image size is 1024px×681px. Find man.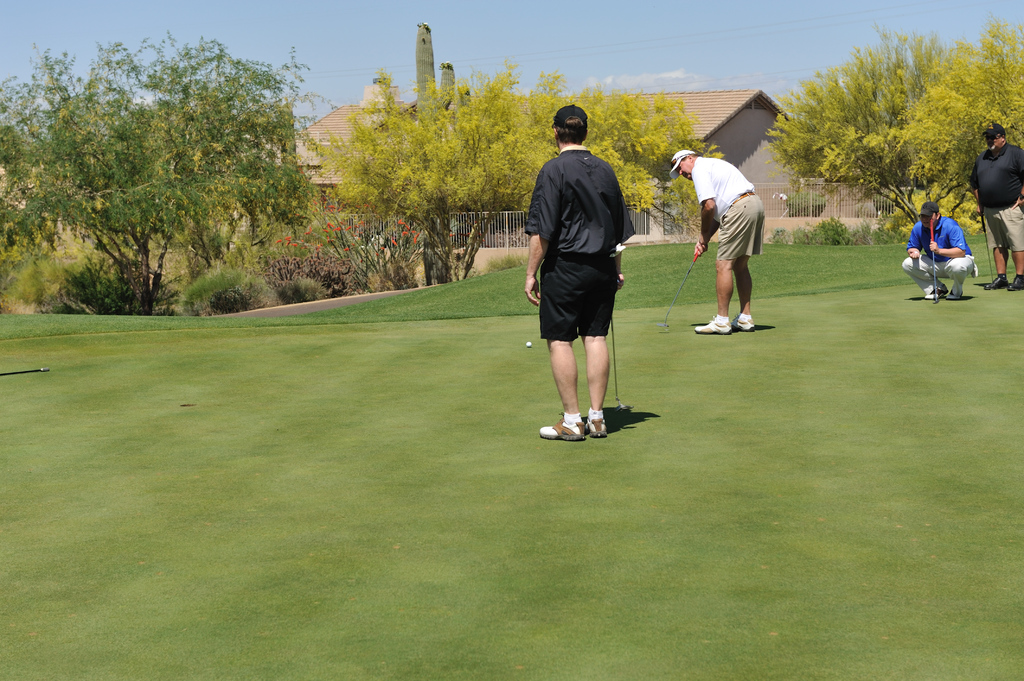
530:113:659:472.
